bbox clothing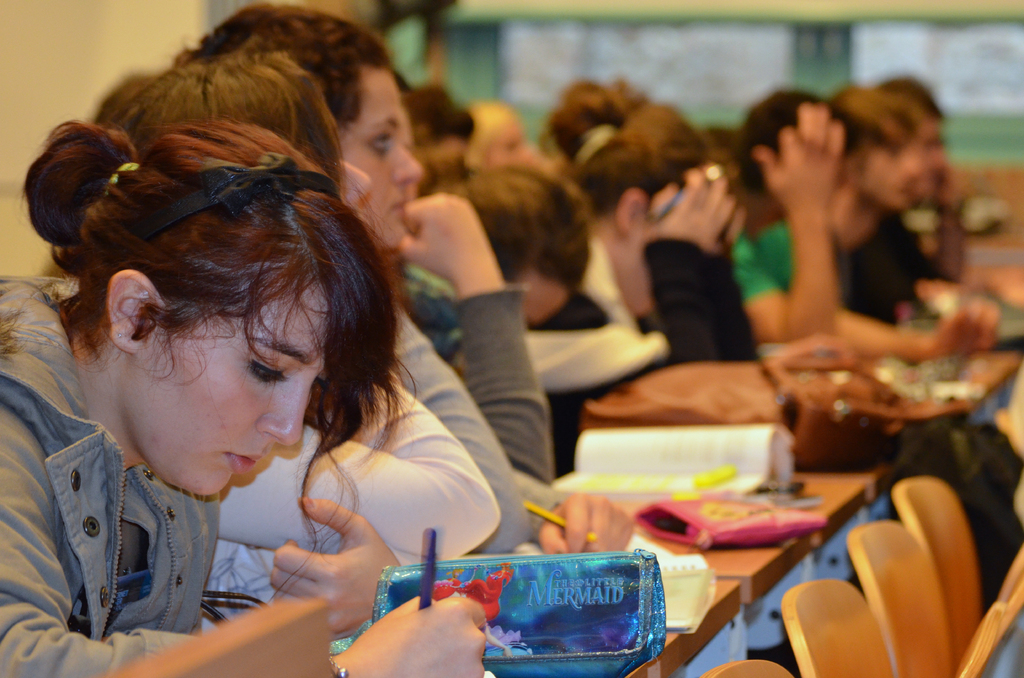
[2,285,223,677]
